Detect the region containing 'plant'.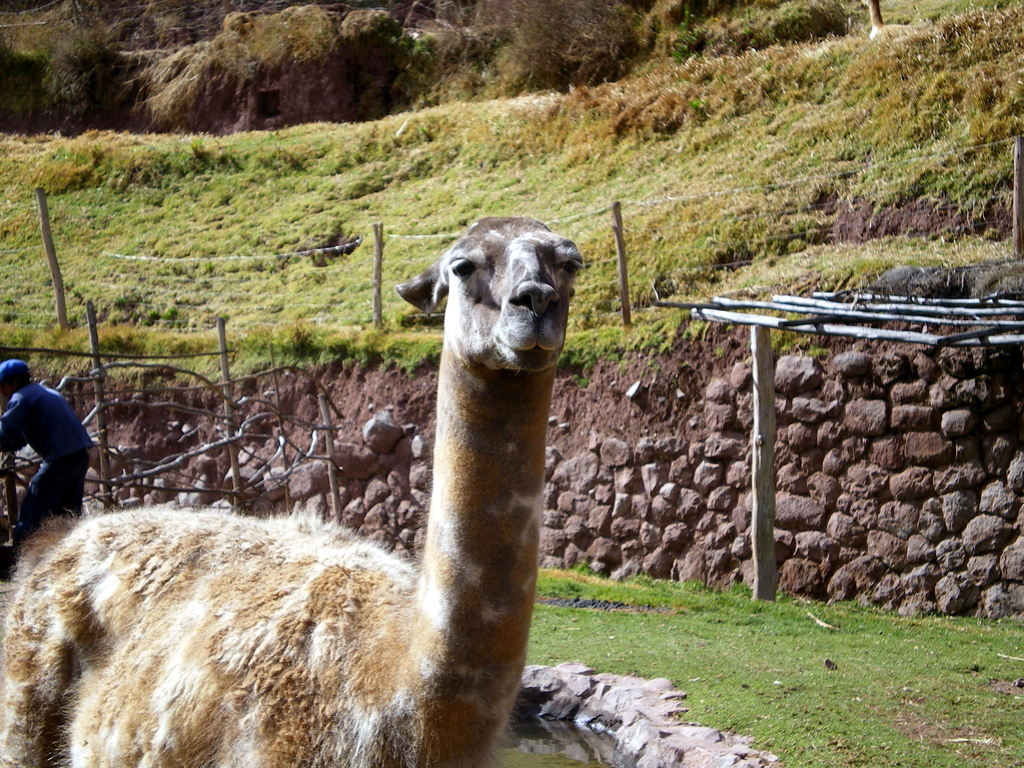
locate(0, 3, 1011, 372).
